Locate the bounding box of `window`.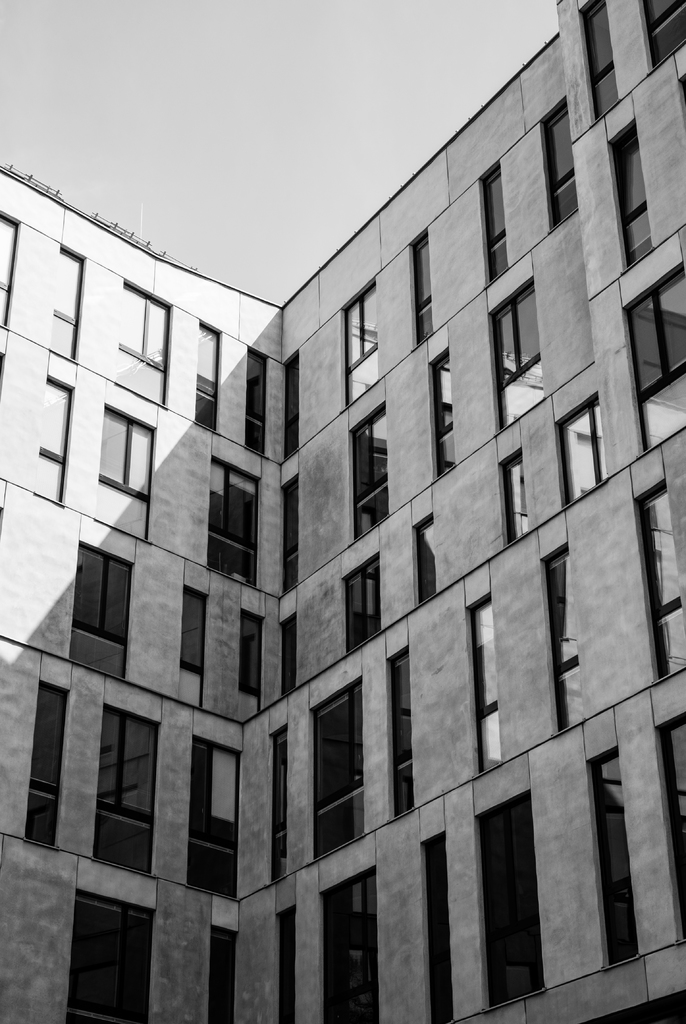
Bounding box: (left=621, top=261, right=685, bottom=449).
